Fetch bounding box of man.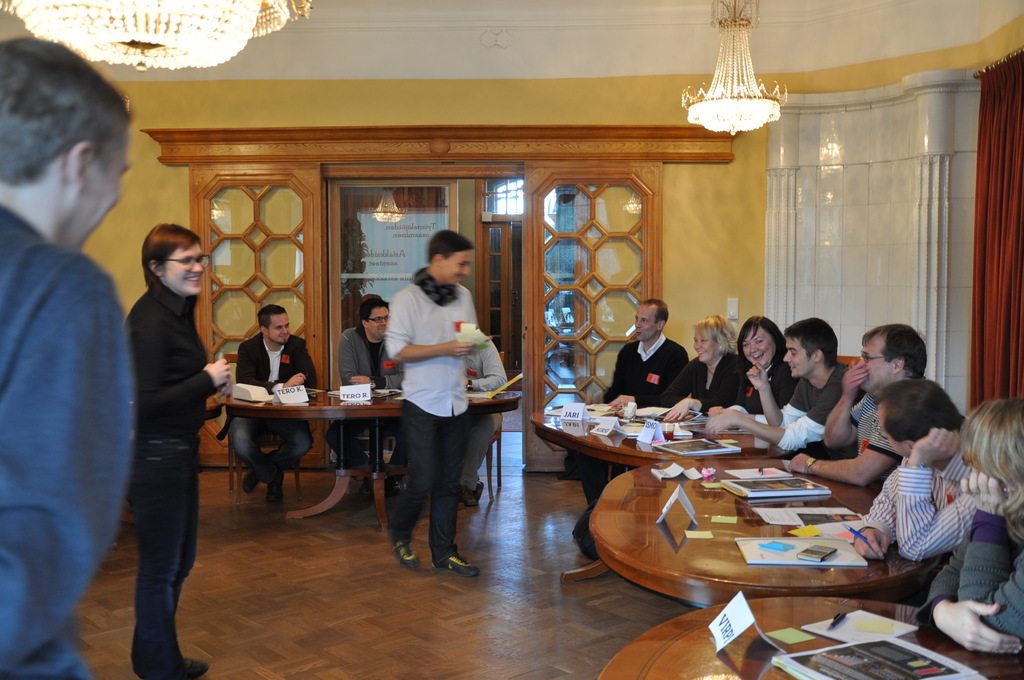
Bbox: bbox=(577, 295, 690, 499).
